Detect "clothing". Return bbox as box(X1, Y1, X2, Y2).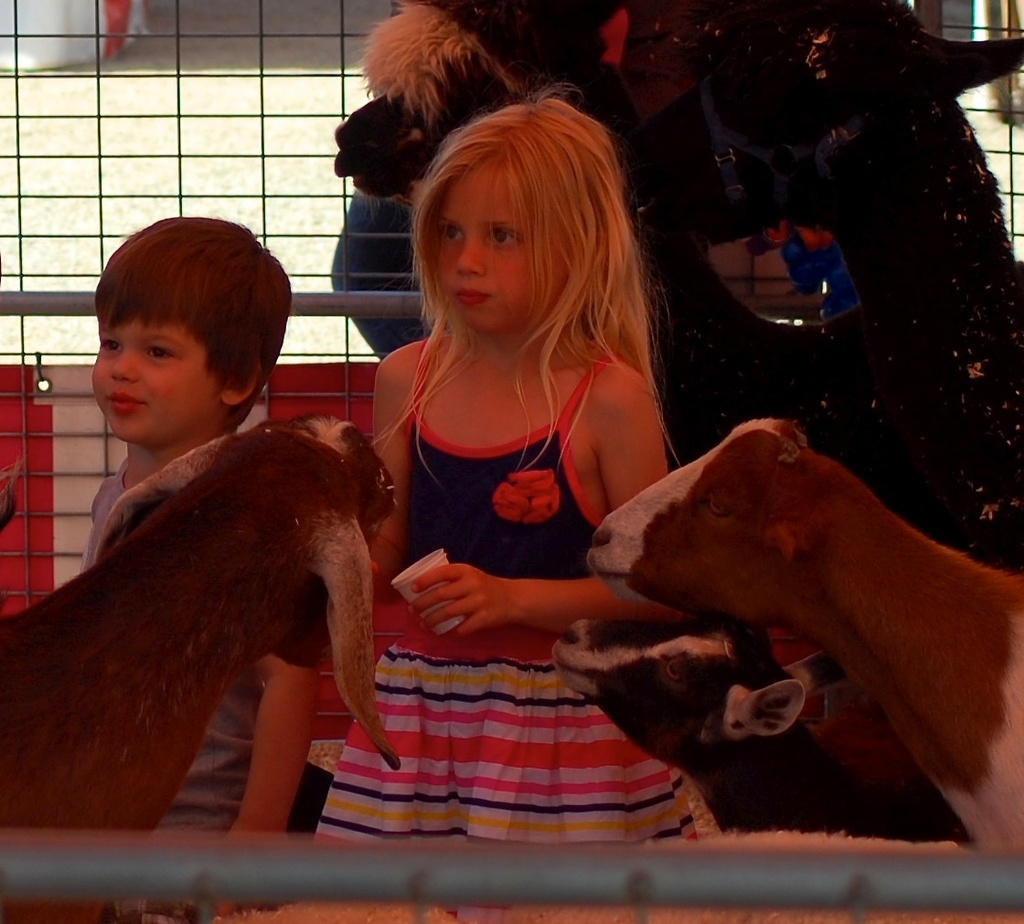
box(317, 330, 699, 923).
